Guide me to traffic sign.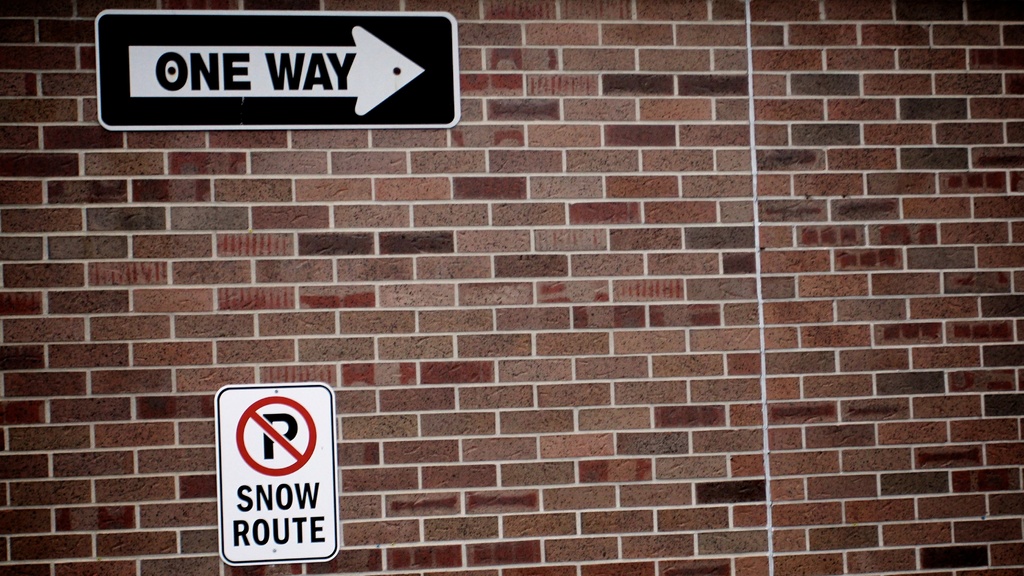
Guidance: BBox(89, 11, 459, 131).
